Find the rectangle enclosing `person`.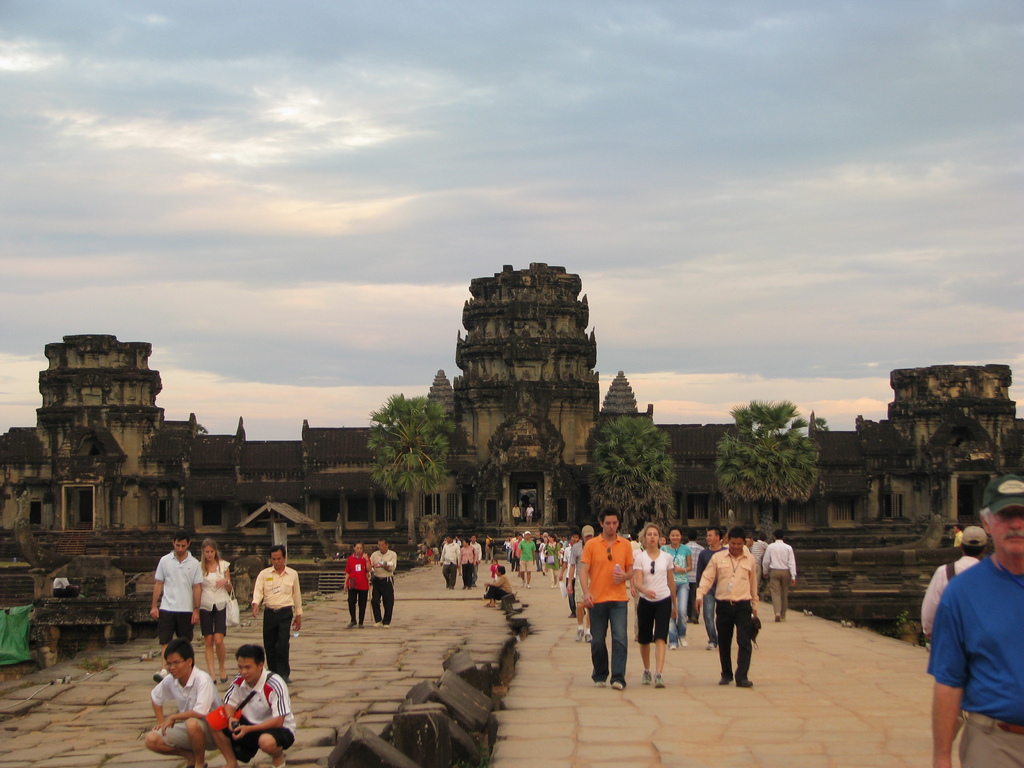
x1=934, y1=481, x2=1023, y2=767.
